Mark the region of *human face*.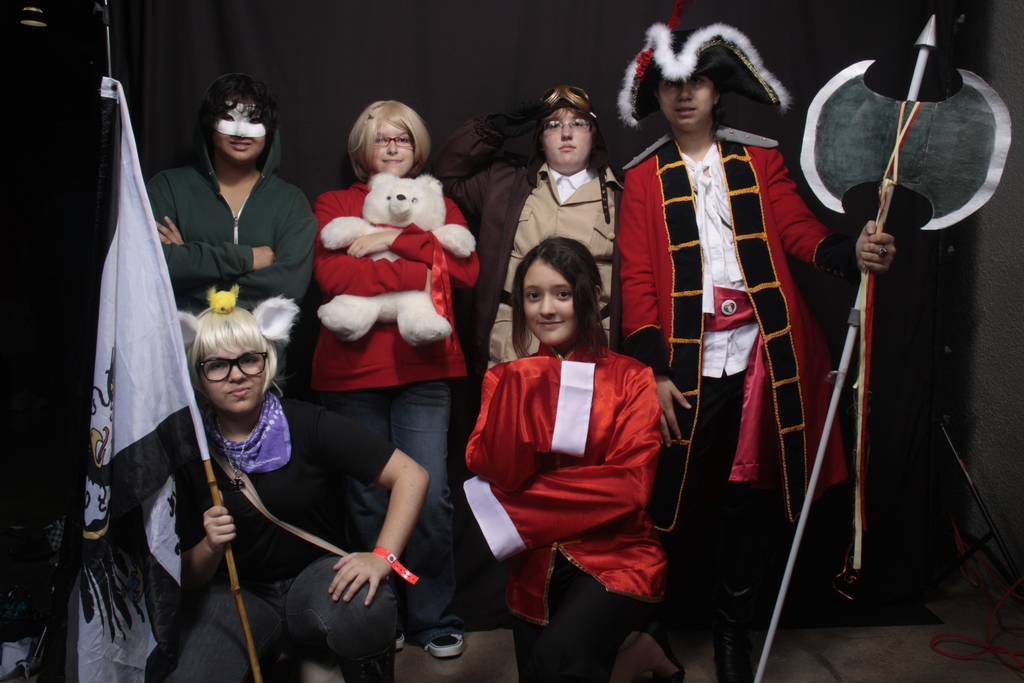
Region: left=365, top=115, right=419, bottom=178.
